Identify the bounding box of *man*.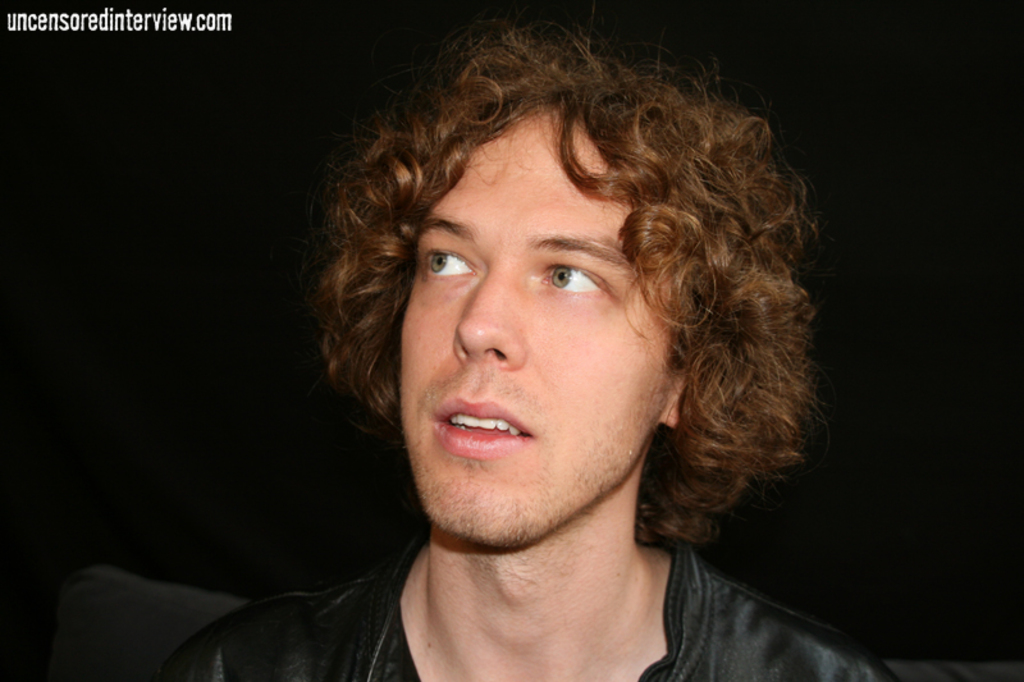
<region>141, 23, 891, 672</region>.
